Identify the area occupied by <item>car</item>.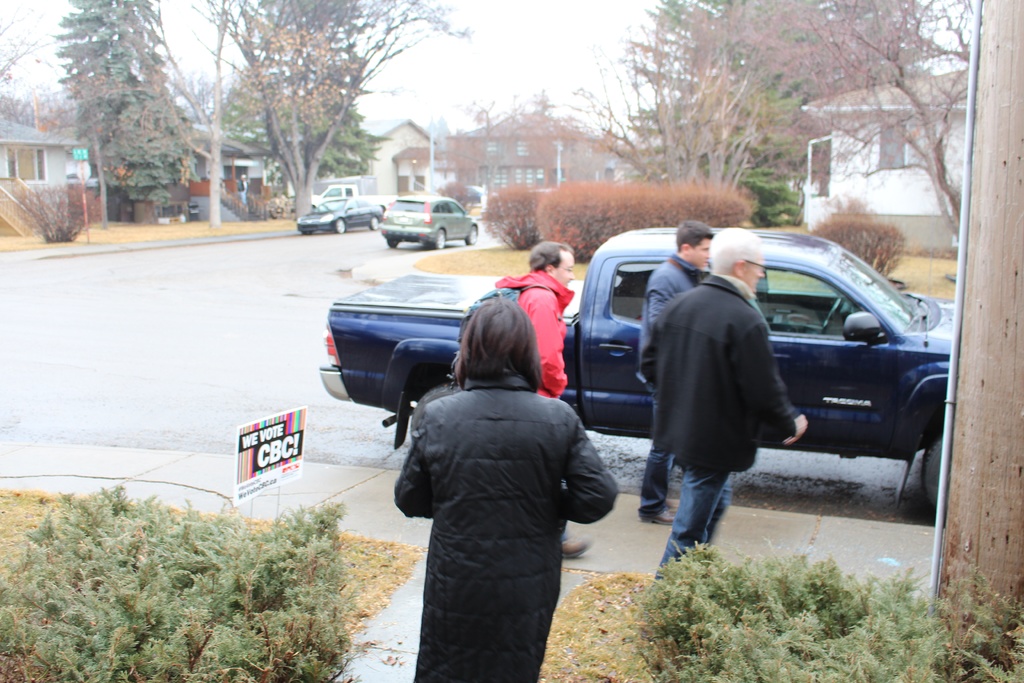
Area: (left=317, top=227, right=957, bottom=525).
